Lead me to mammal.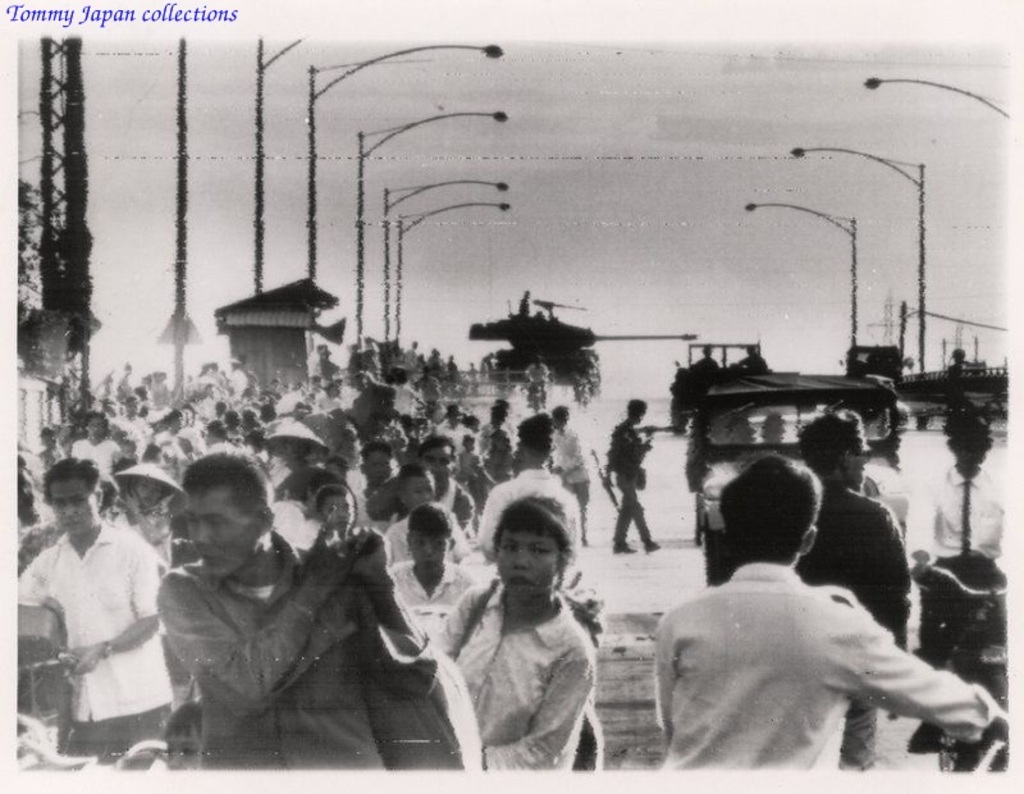
Lead to 792 411 911 758.
